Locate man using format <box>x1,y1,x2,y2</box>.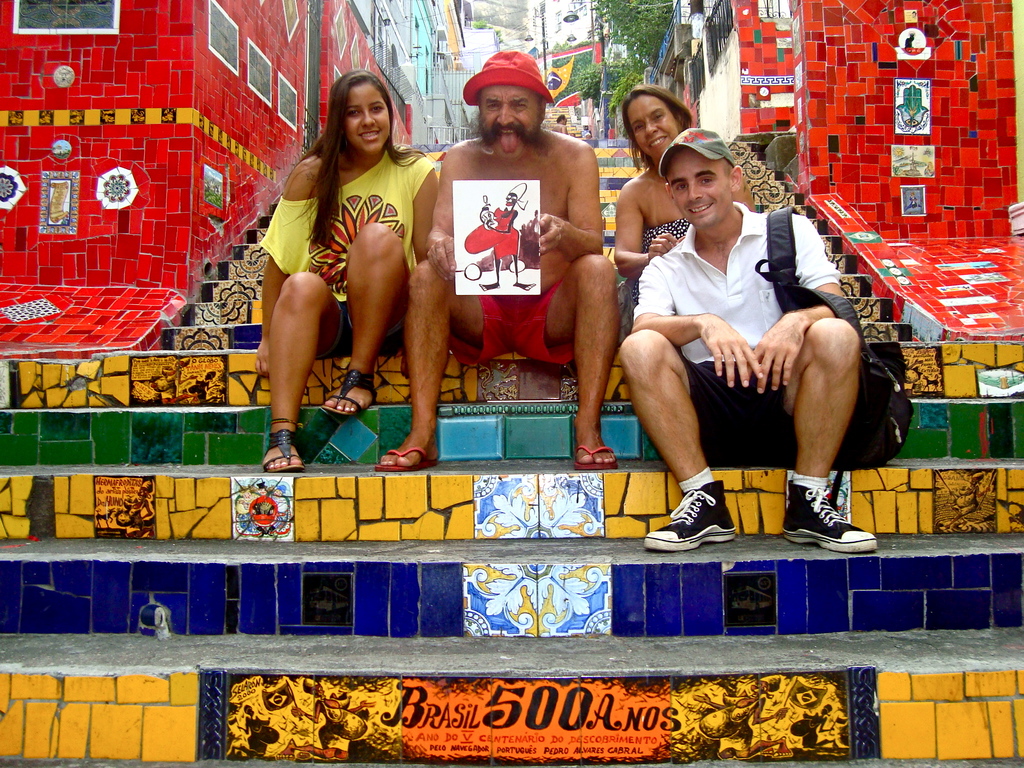
<box>609,122,884,557</box>.
